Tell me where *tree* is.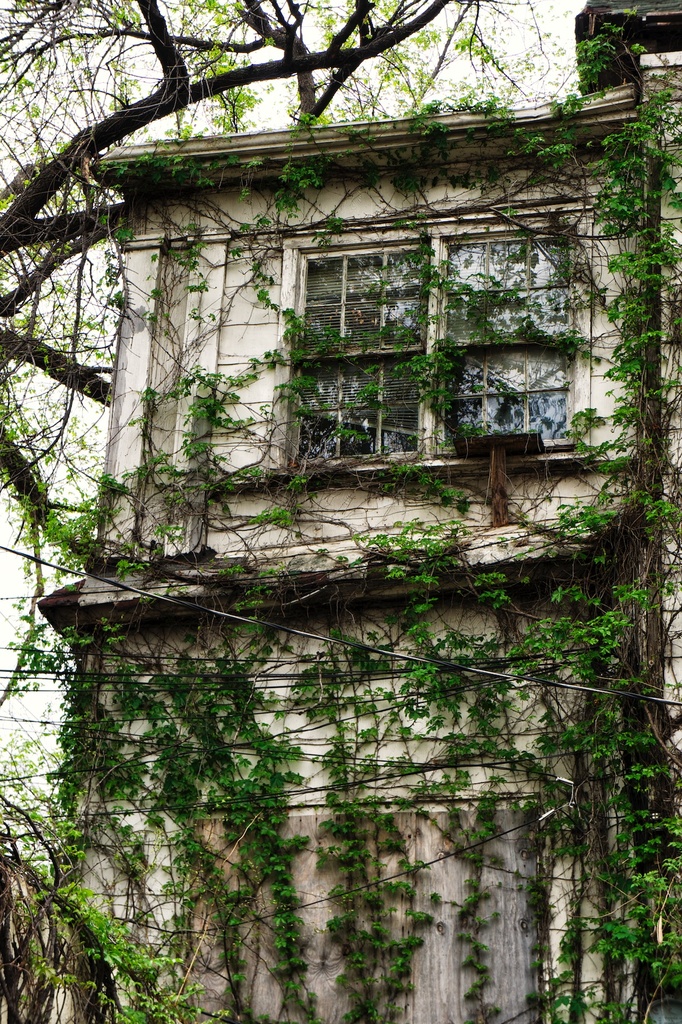
*tree* is at pyautogui.locateOnScreen(0, 0, 645, 705).
